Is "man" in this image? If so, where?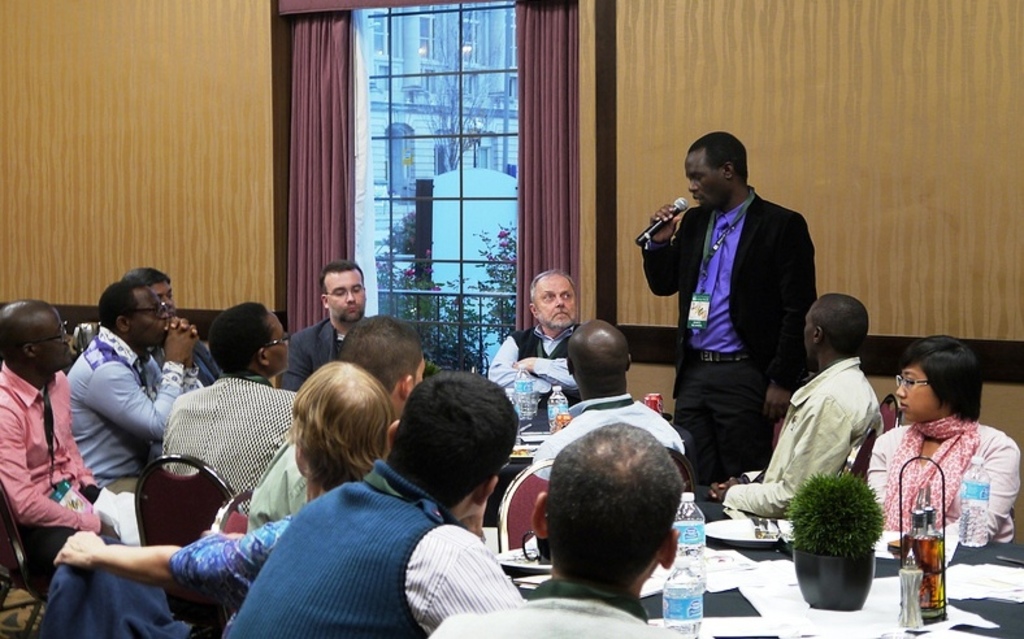
Yes, at Rect(0, 299, 130, 579).
